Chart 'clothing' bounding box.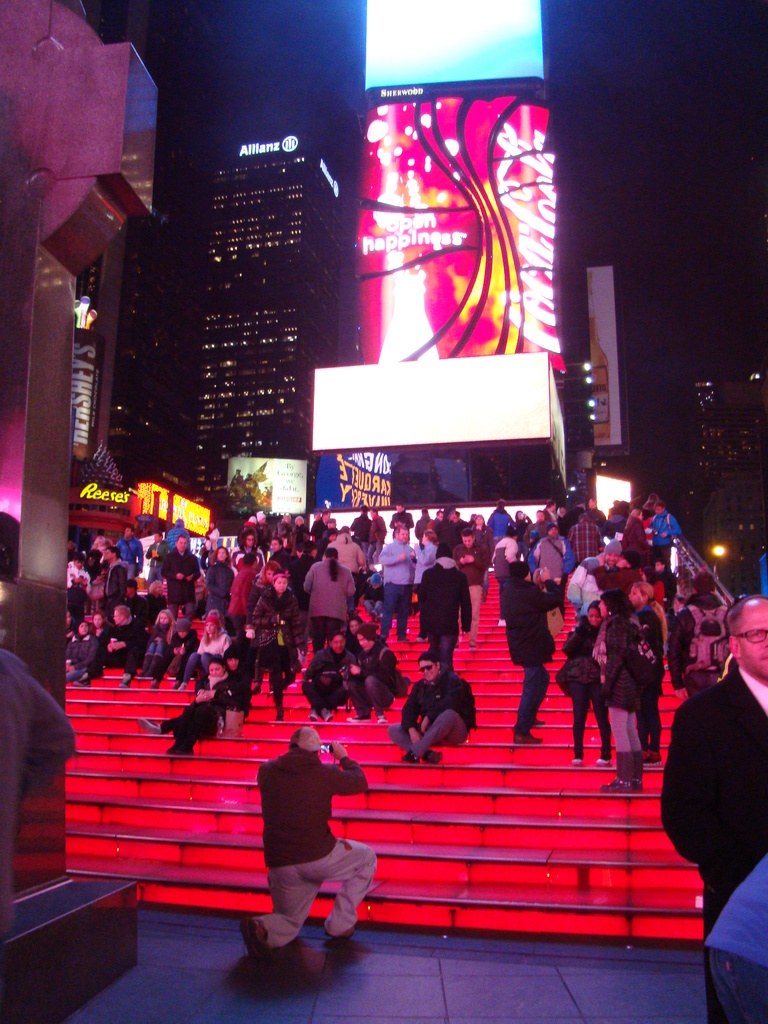
Charted: (x1=633, y1=605, x2=670, y2=748).
